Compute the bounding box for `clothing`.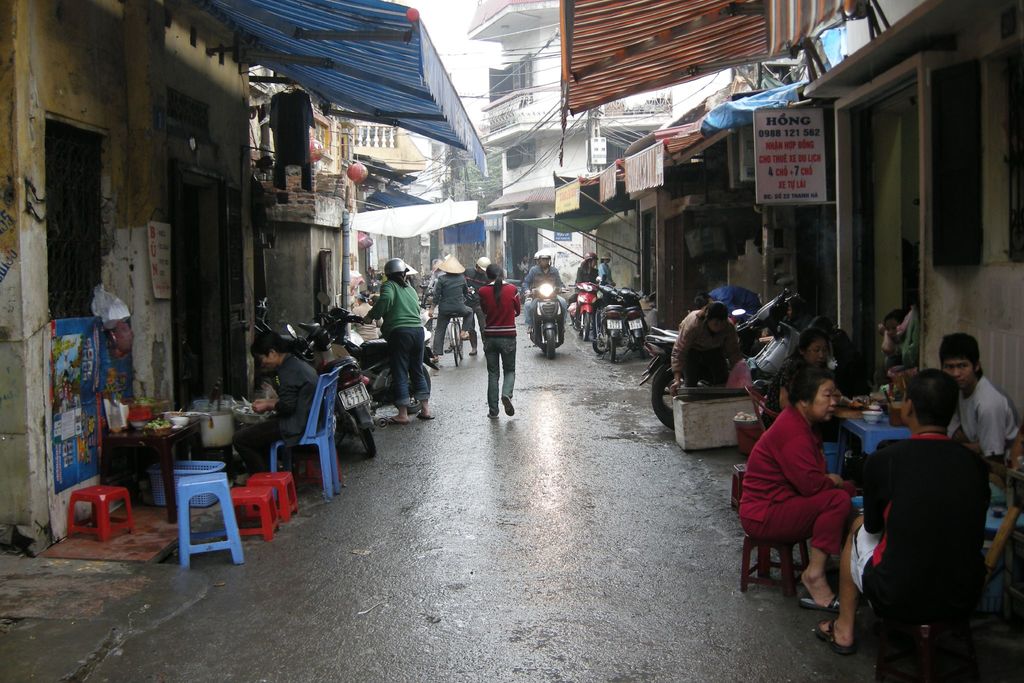
BBox(521, 263, 566, 324).
